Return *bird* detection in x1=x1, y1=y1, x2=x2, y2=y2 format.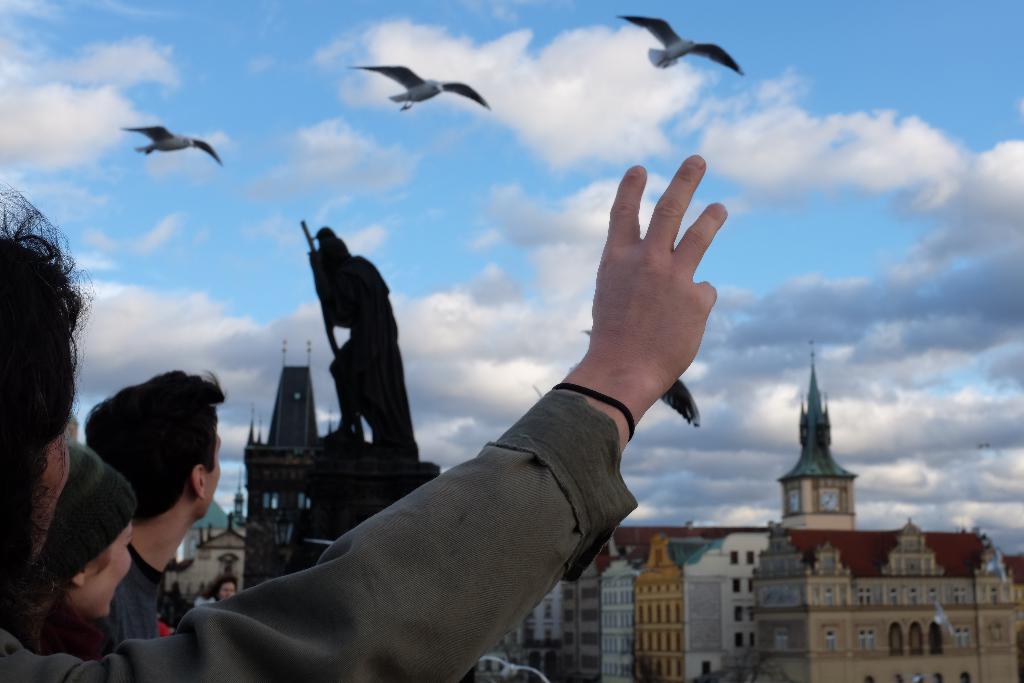
x1=119, y1=122, x2=220, y2=162.
